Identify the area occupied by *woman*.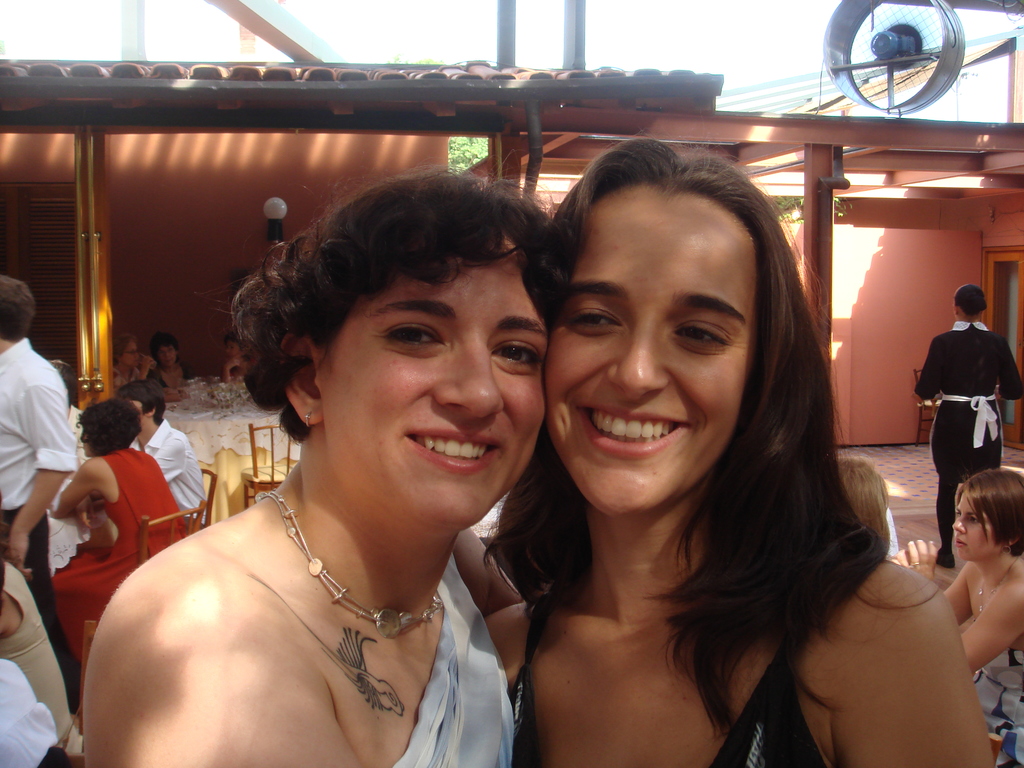
Area: <box>46,397,191,665</box>.
